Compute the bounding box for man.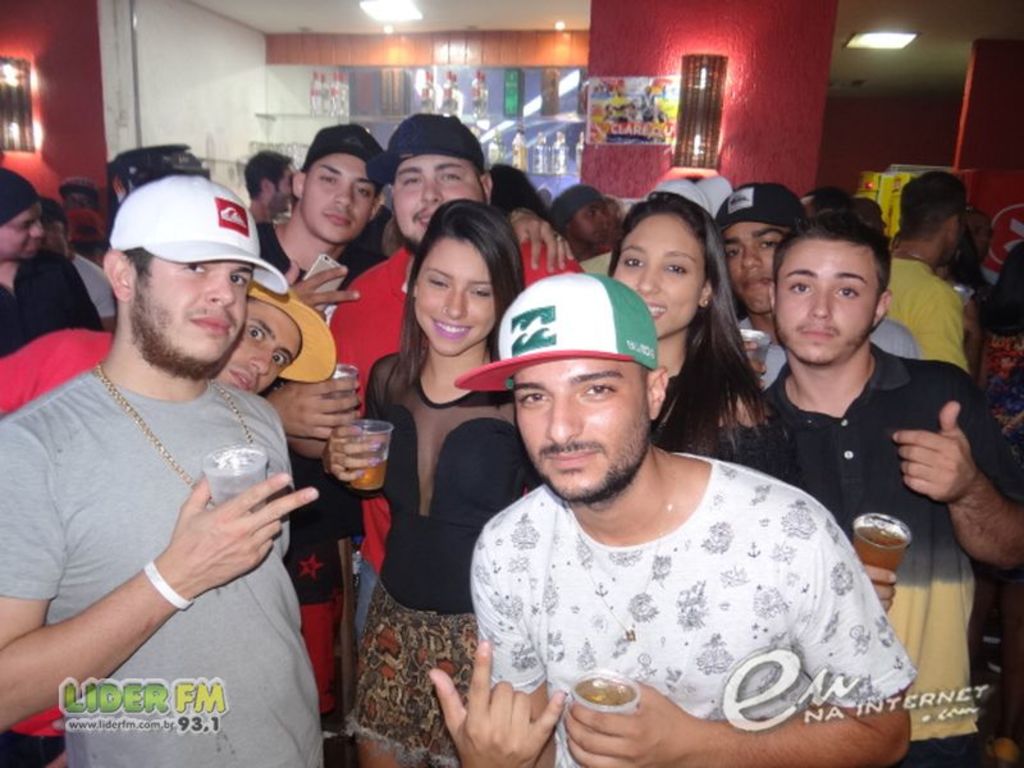
crop(429, 269, 918, 767).
